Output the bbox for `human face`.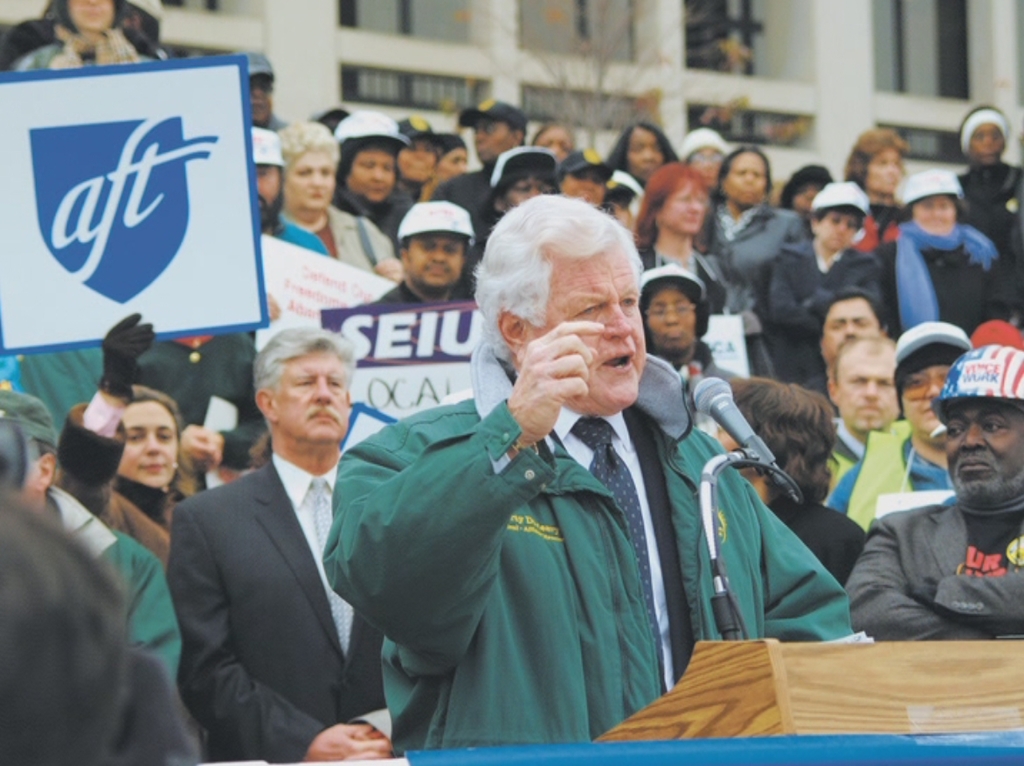
x1=248 y1=77 x2=273 y2=125.
